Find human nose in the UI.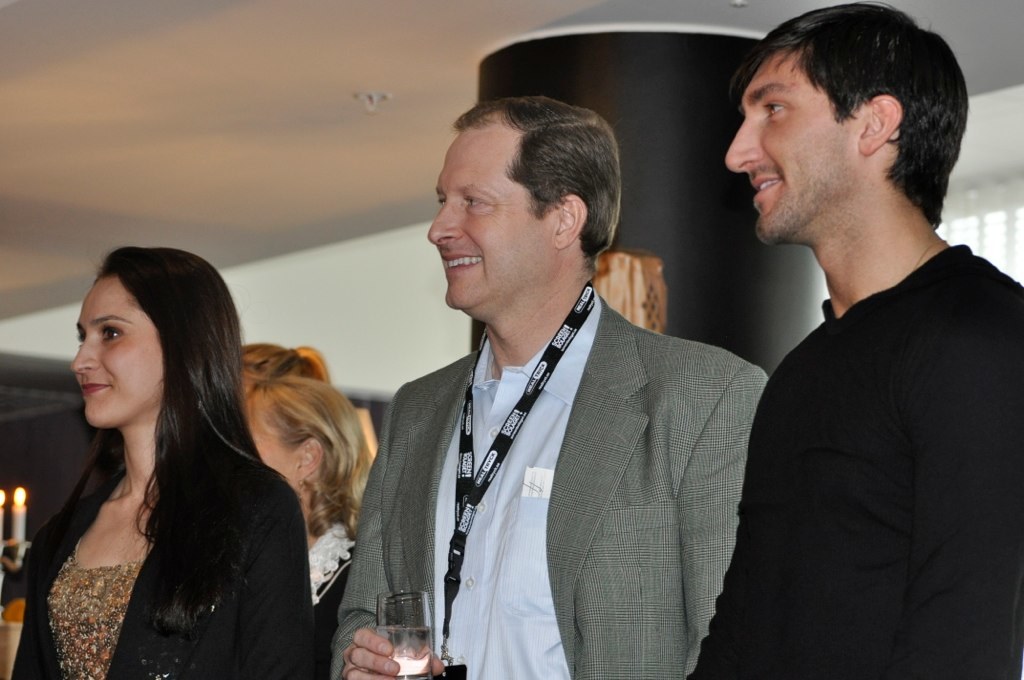
UI element at left=428, top=200, right=460, bottom=245.
